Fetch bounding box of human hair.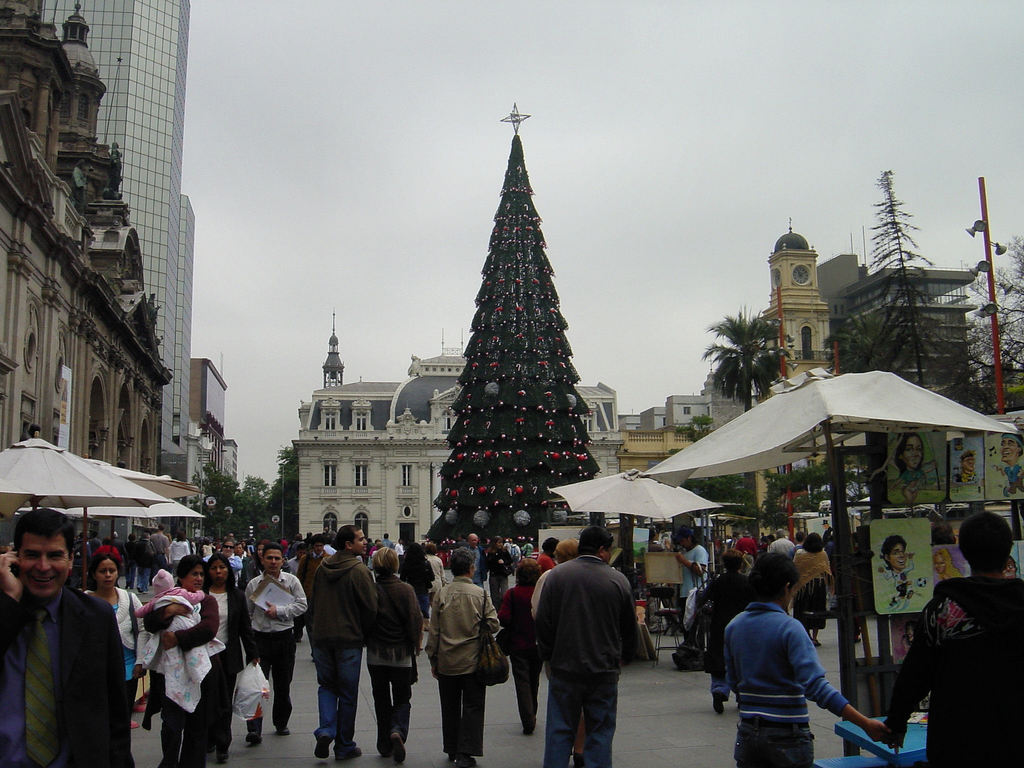
Bbox: BBox(207, 553, 237, 593).
